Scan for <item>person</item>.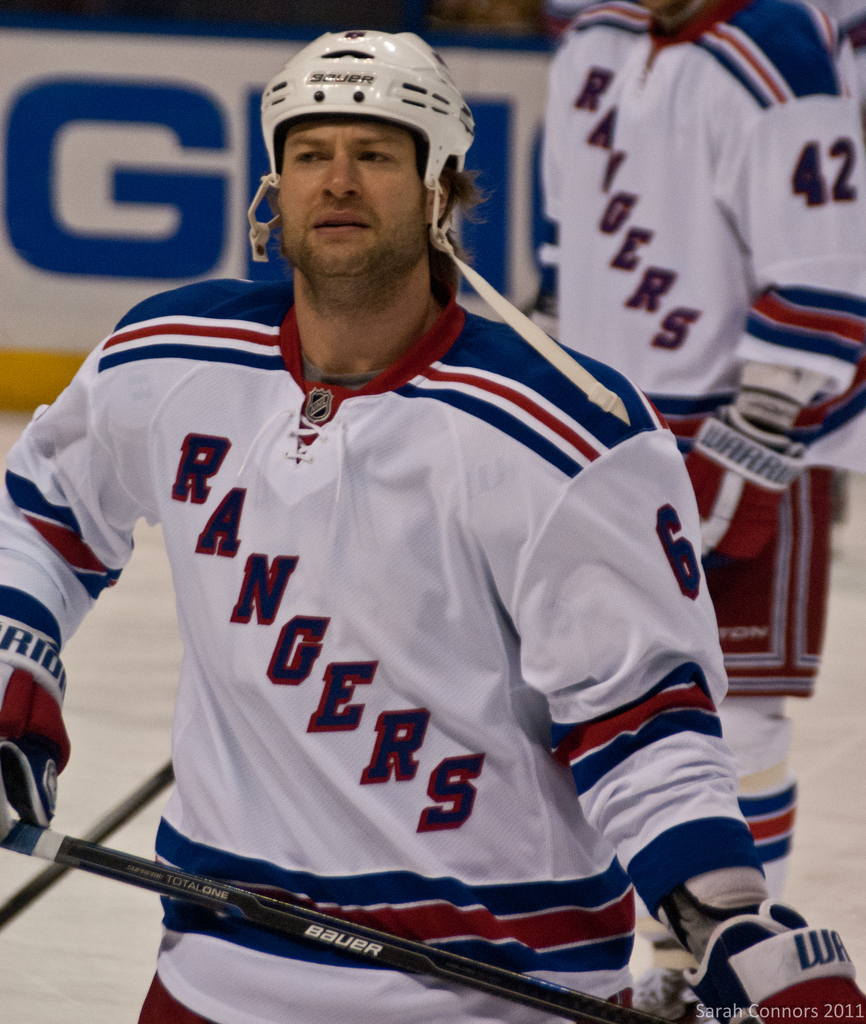
Scan result: [540, 0, 865, 895].
